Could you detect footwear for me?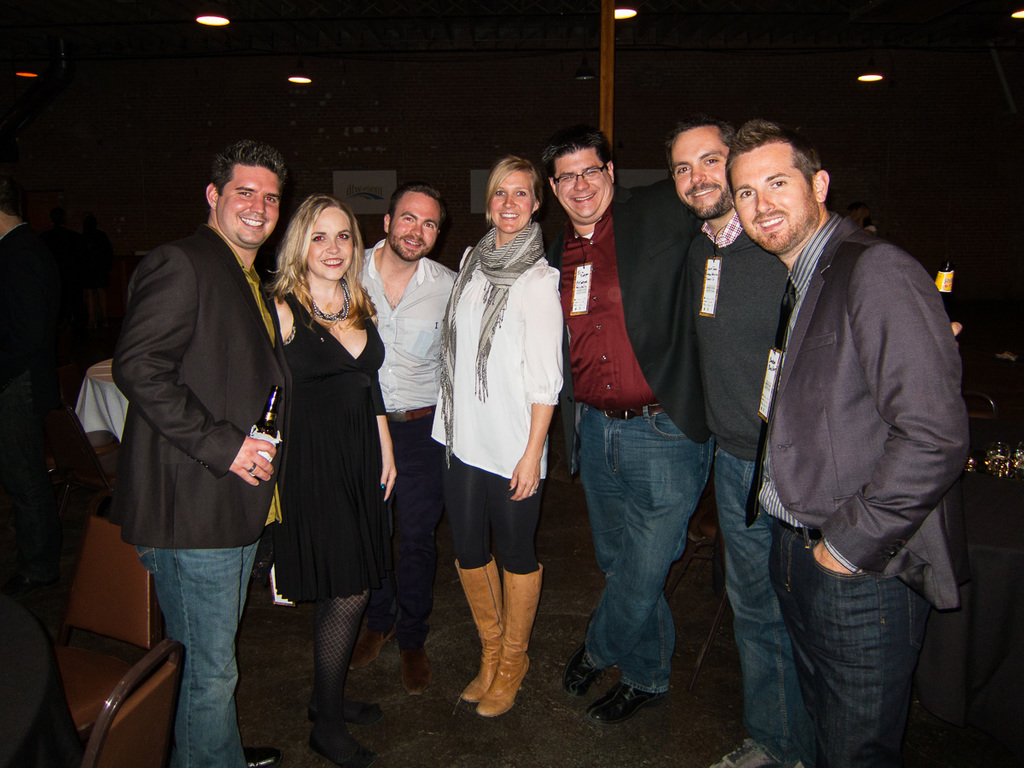
Detection result: {"left": 242, "top": 746, "right": 284, "bottom": 767}.
